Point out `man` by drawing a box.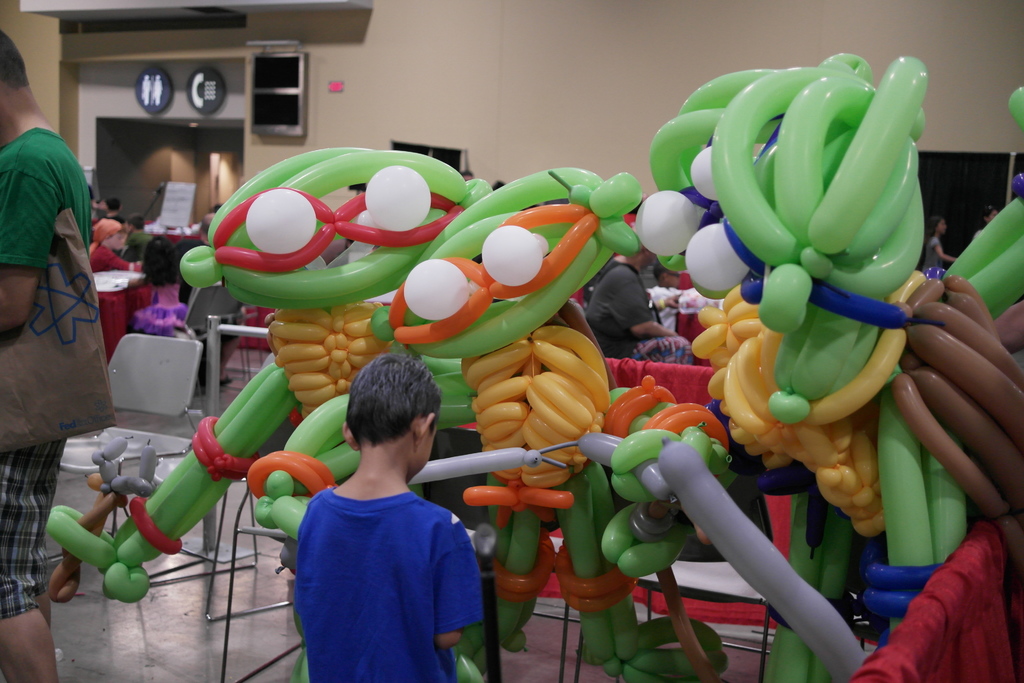
(0,29,90,682).
